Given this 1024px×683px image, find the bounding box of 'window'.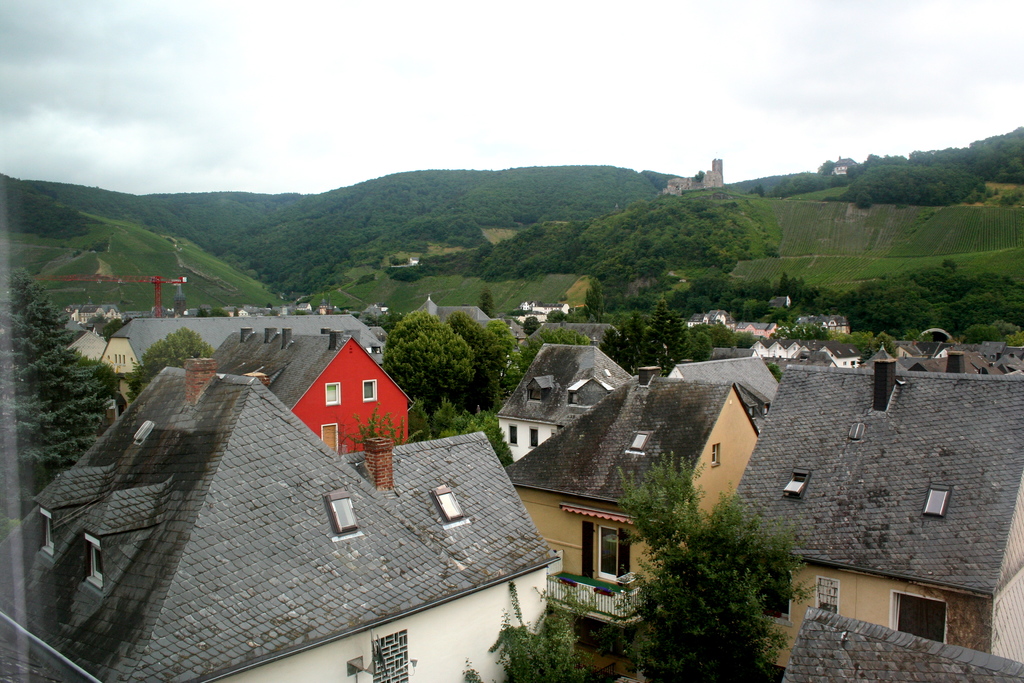
[374, 632, 406, 682].
